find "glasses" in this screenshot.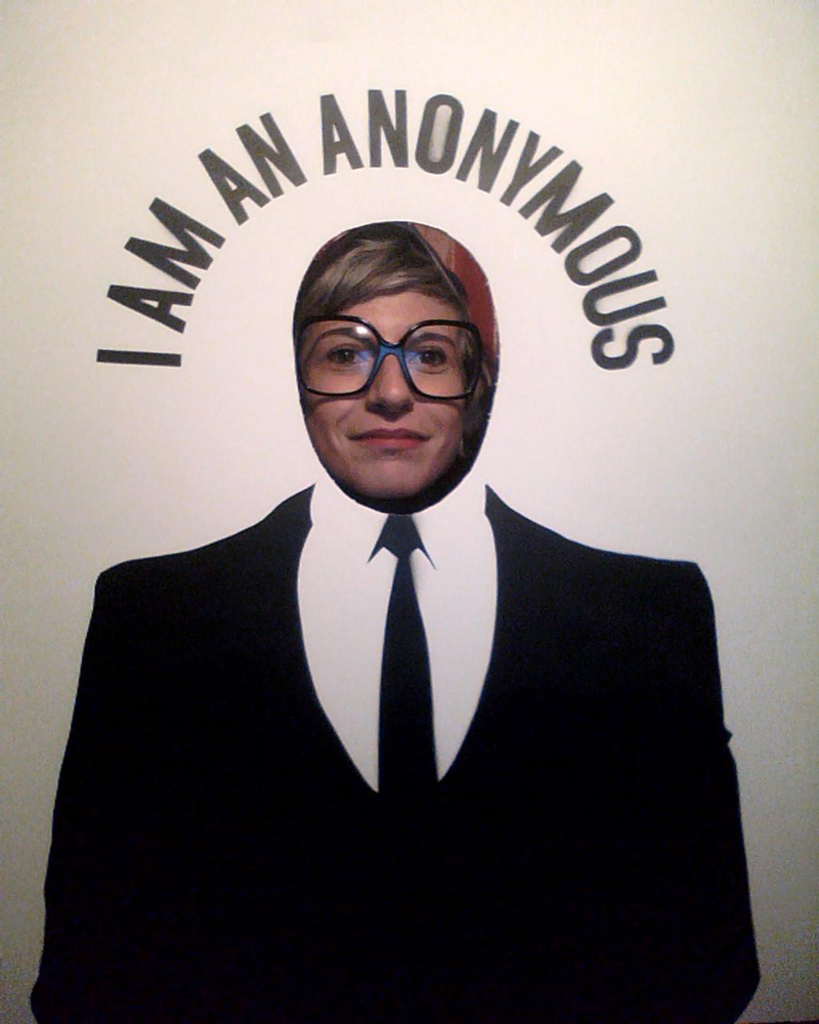
The bounding box for "glasses" is pyautogui.locateOnScreen(302, 316, 484, 414).
